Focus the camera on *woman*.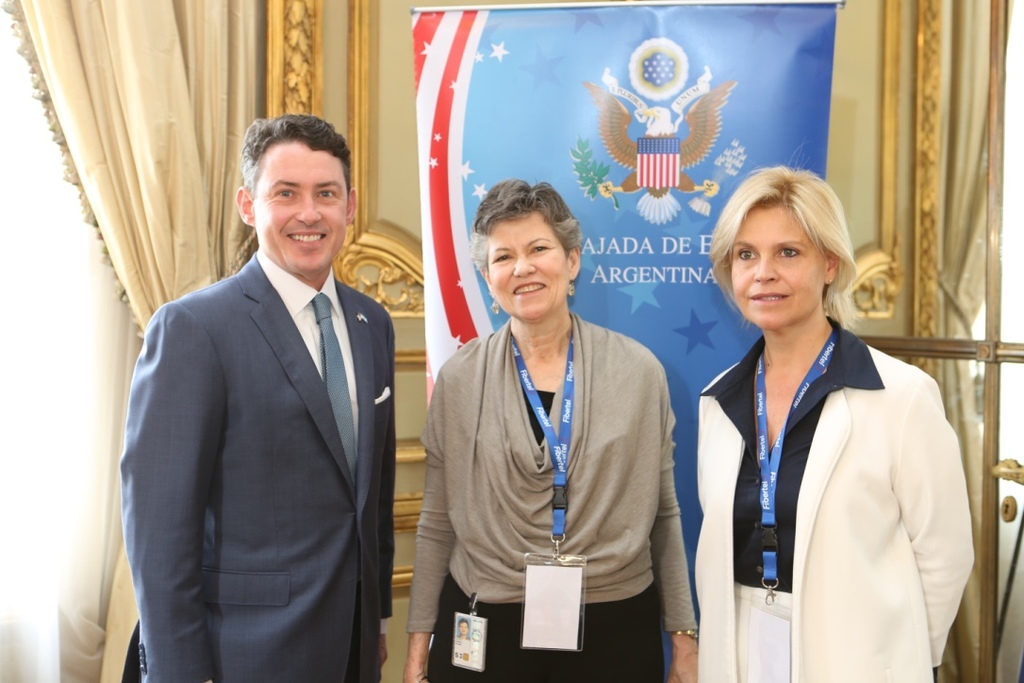
Focus region: select_region(406, 179, 699, 682).
